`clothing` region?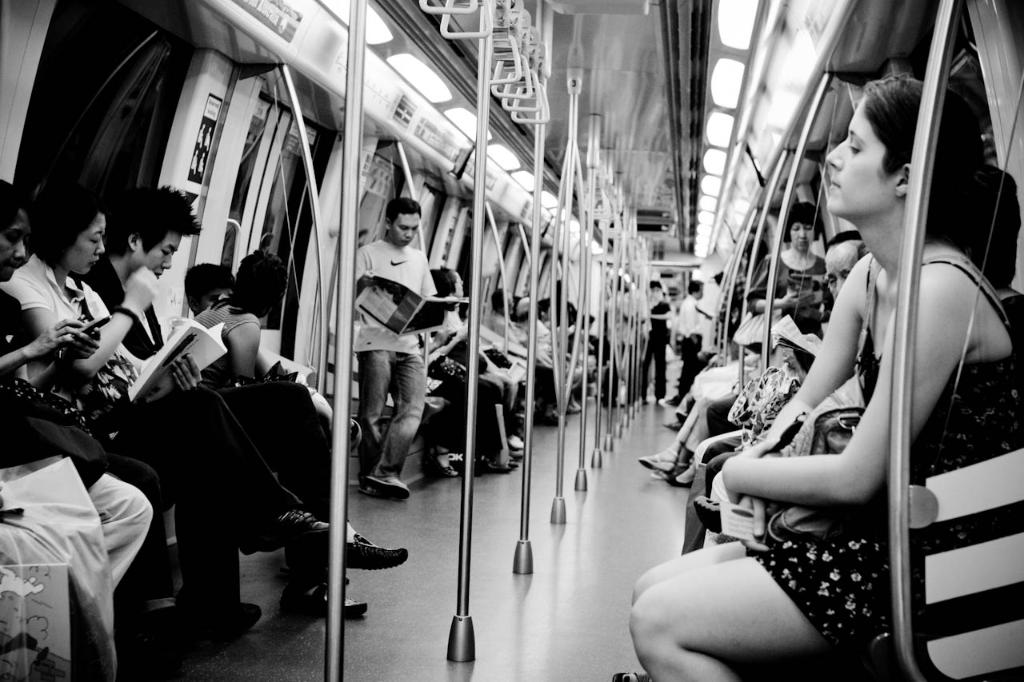
left=346, top=192, right=443, bottom=500
